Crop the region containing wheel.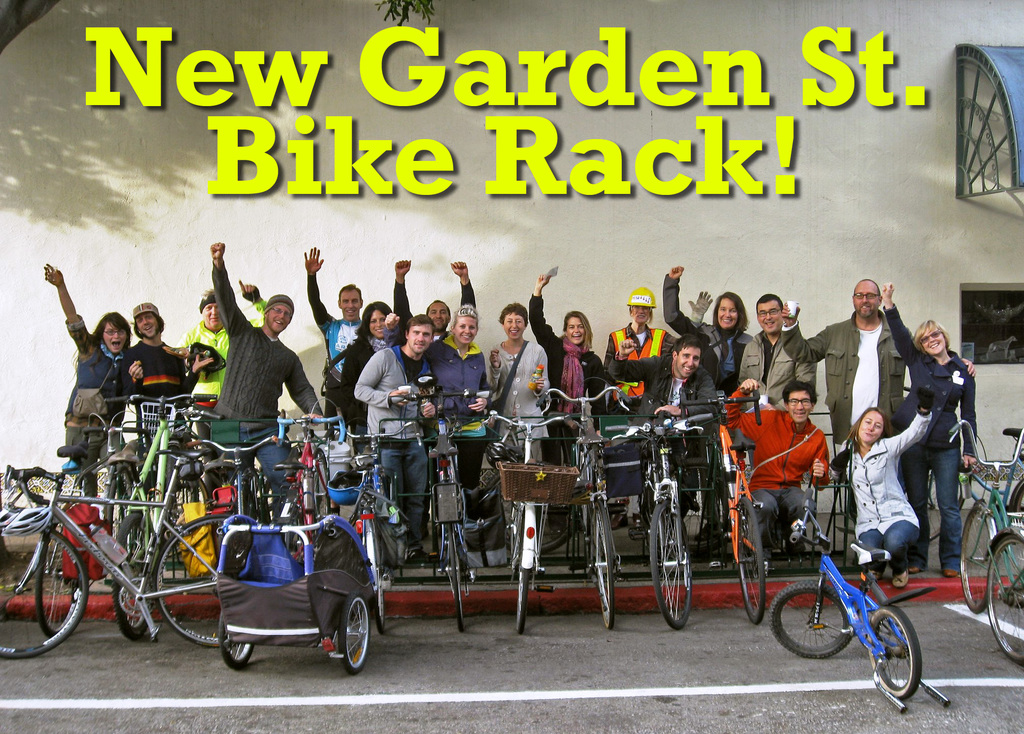
Crop region: detection(1009, 484, 1023, 570).
